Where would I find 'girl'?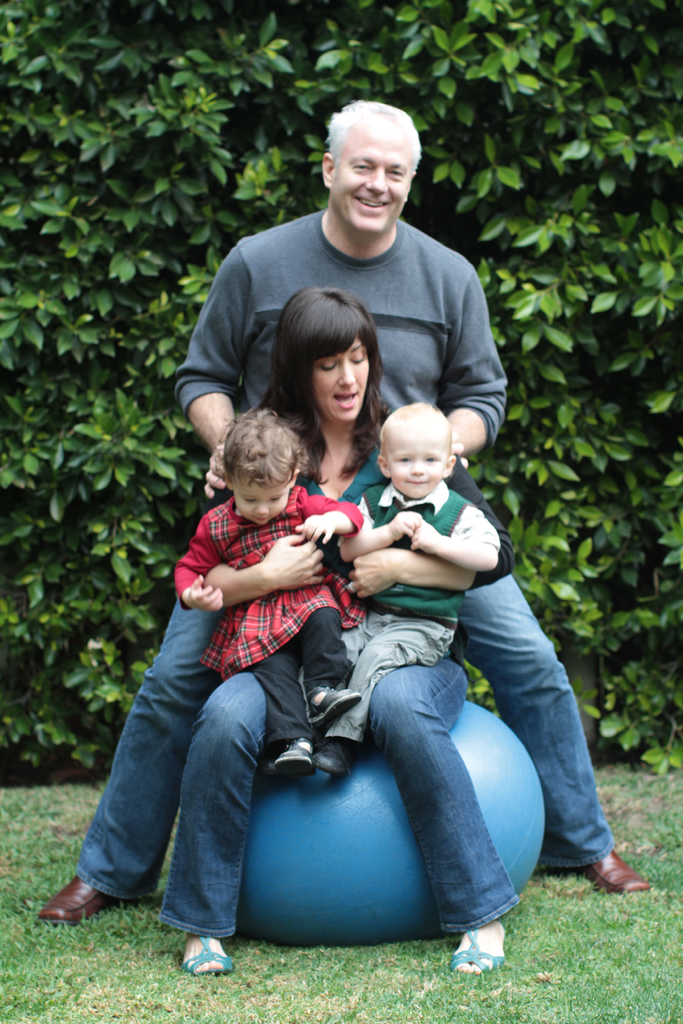
At 174:409:363:774.
